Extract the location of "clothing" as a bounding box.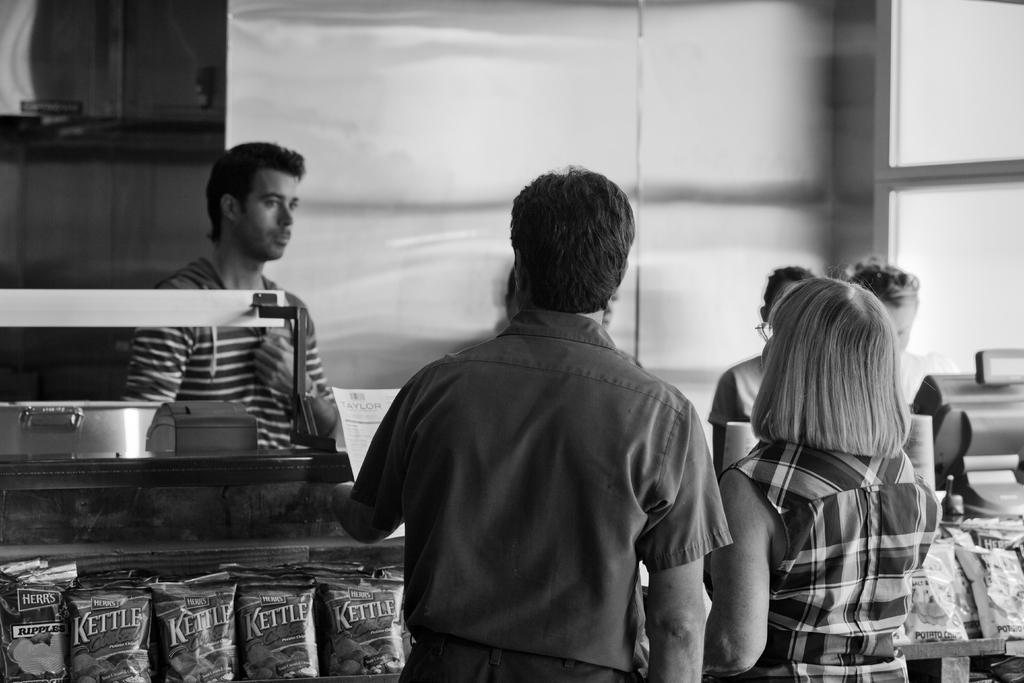
(left=705, top=433, right=943, bottom=682).
